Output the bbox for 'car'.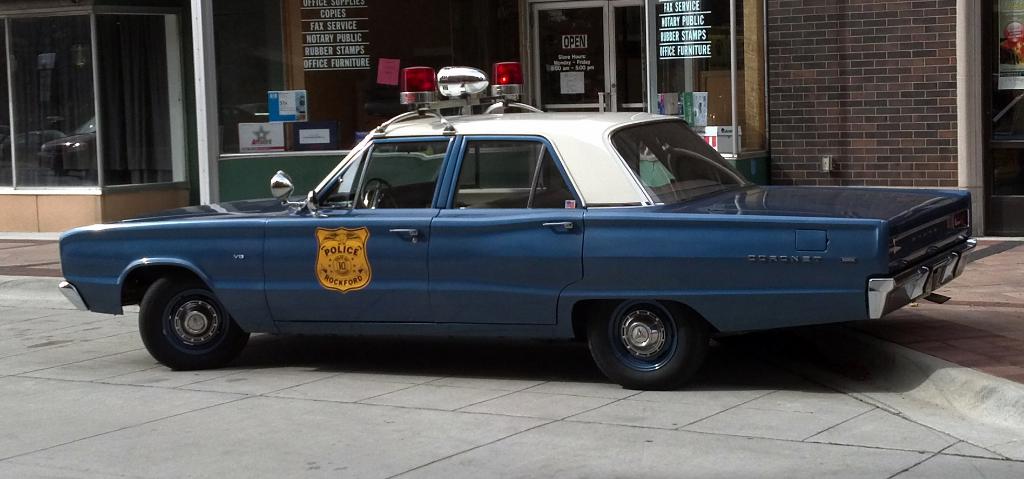
crop(37, 113, 100, 183).
